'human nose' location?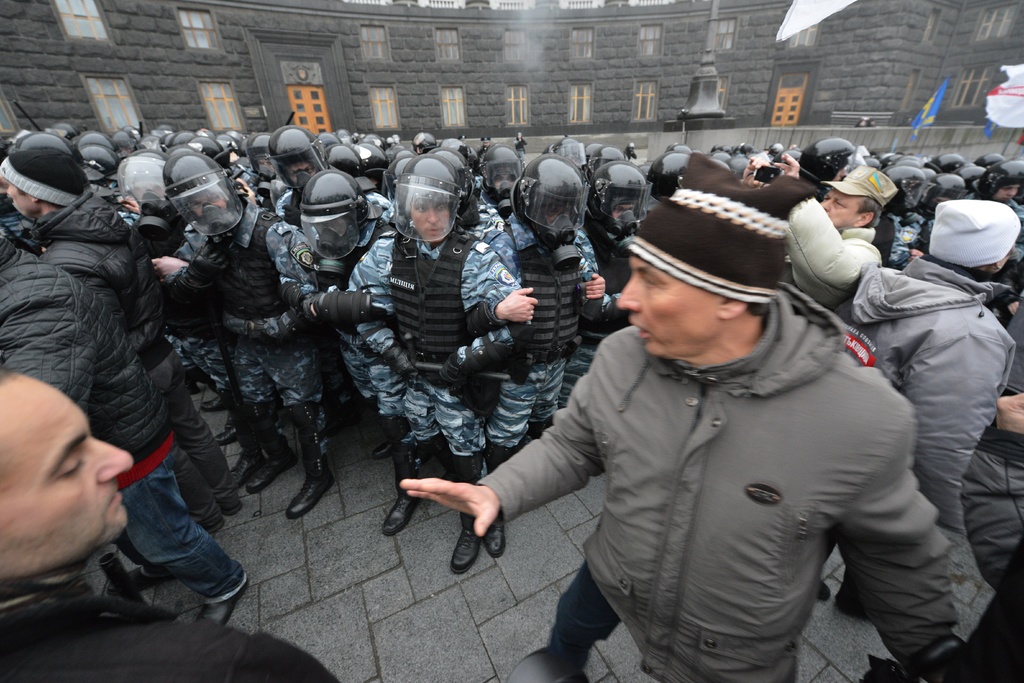
box(1006, 188, 1019, 195)
